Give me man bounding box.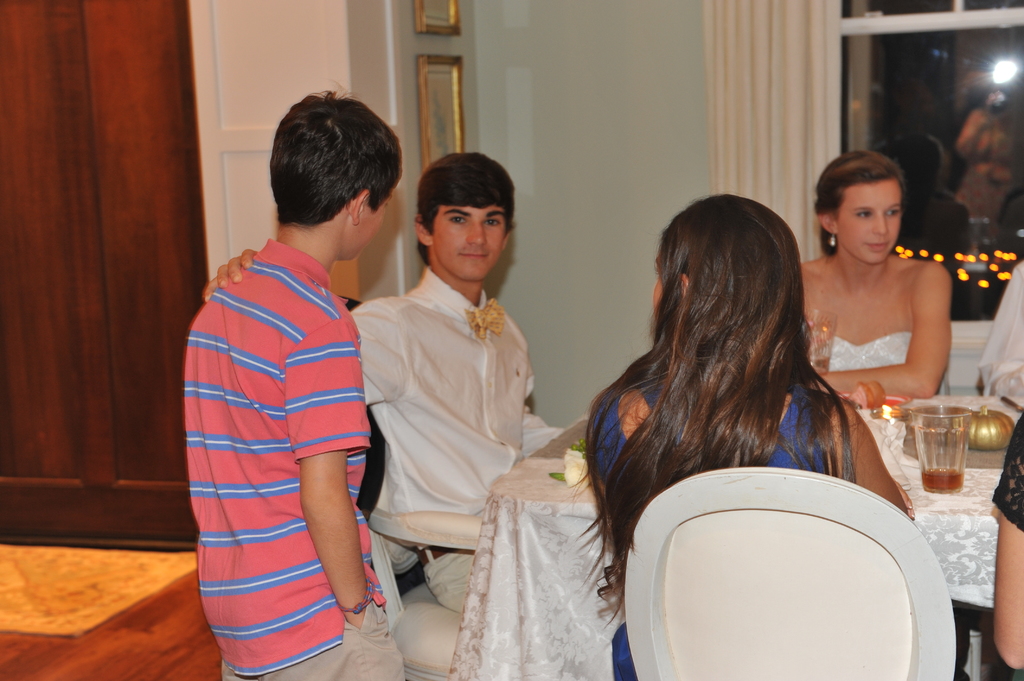
BBox(200, 148, 572, 587).
